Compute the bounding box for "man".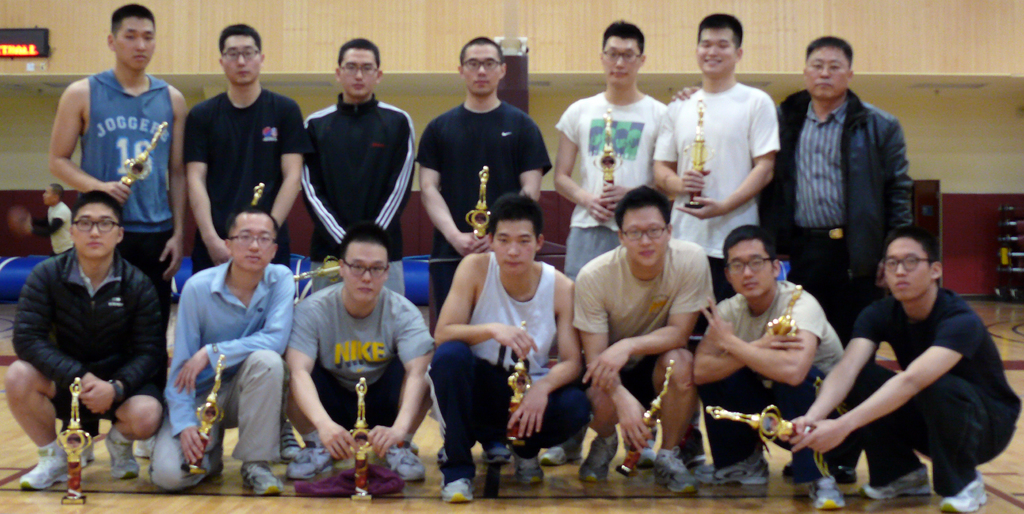
BBox(429, 191, 591, 505).
